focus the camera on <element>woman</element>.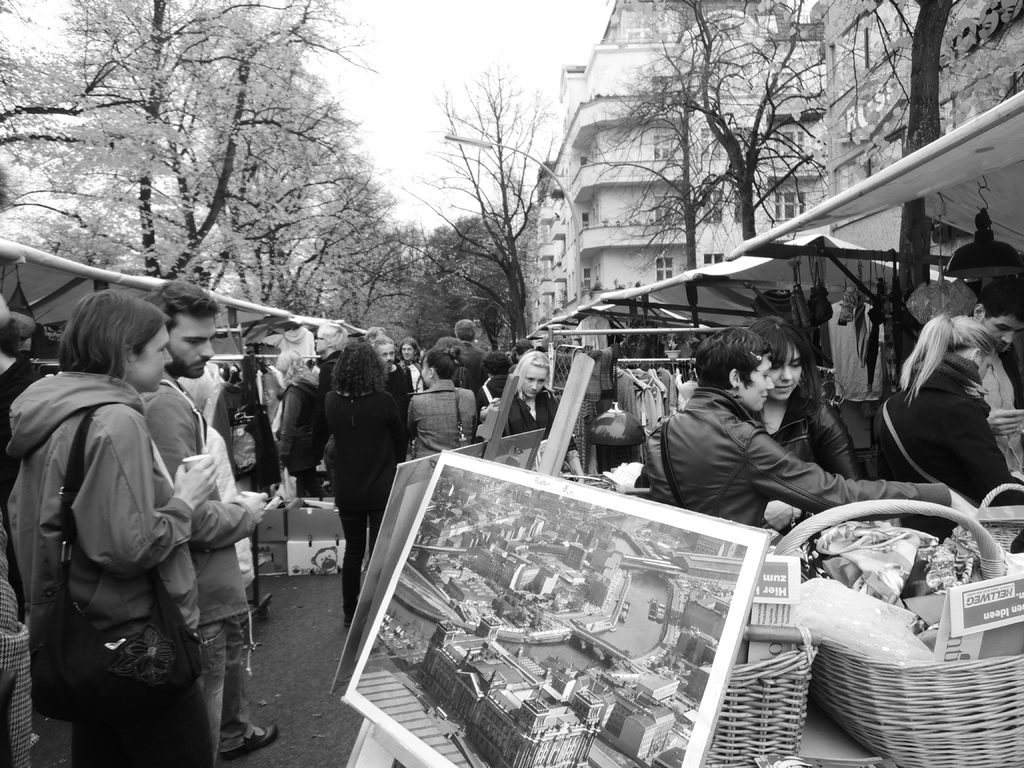
Focus region: (0,315,49,620).
